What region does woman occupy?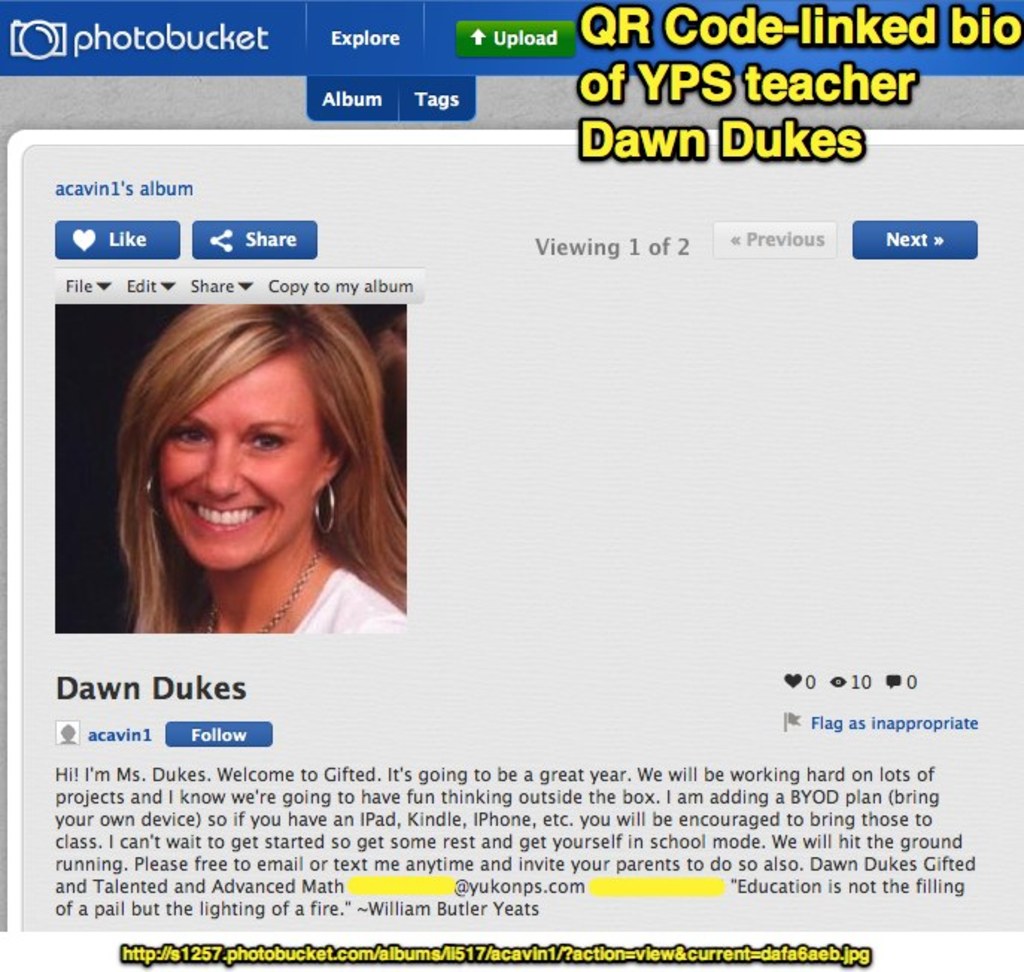
BBox(66, 297, 458, 678).
